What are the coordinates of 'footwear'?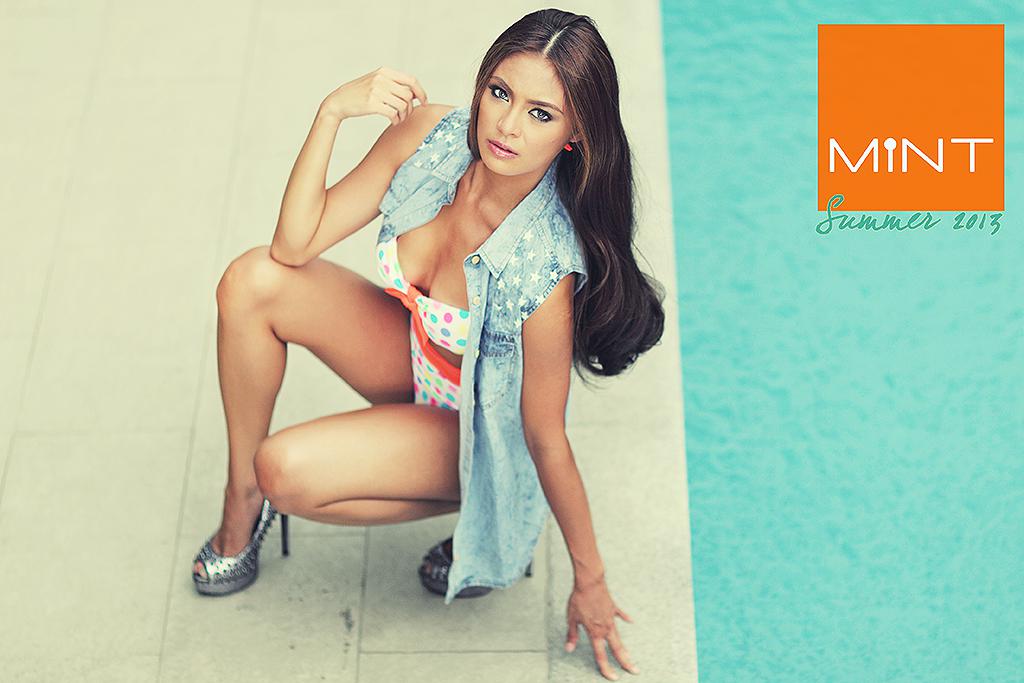
locate(410, 522, 533, 601).
